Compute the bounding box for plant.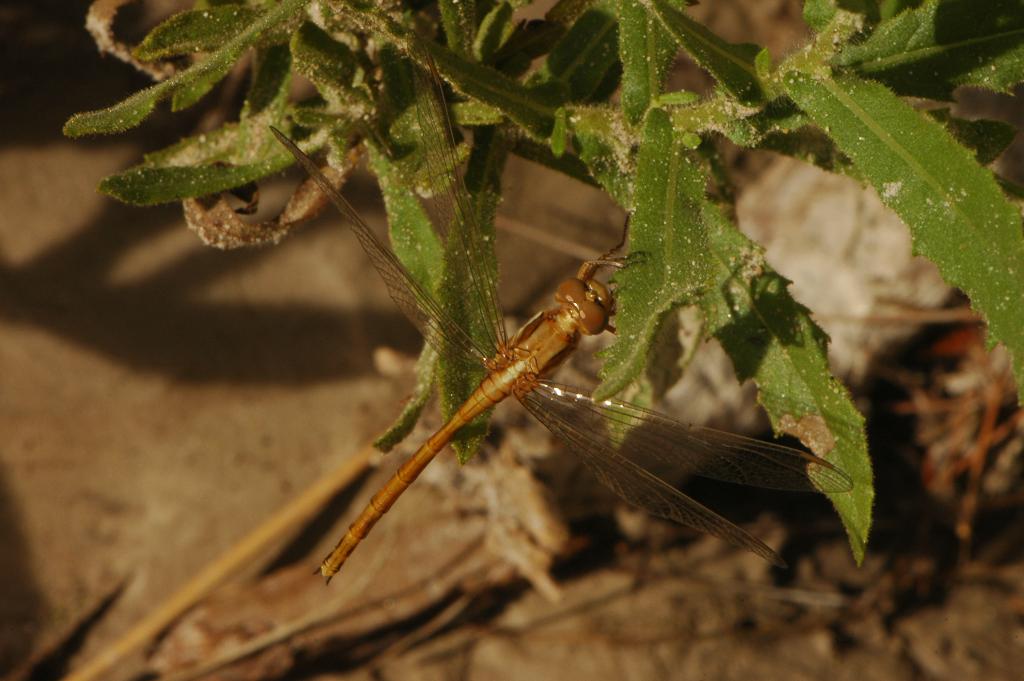
[x1=51, y1=0, x2=1023, y2=567].
